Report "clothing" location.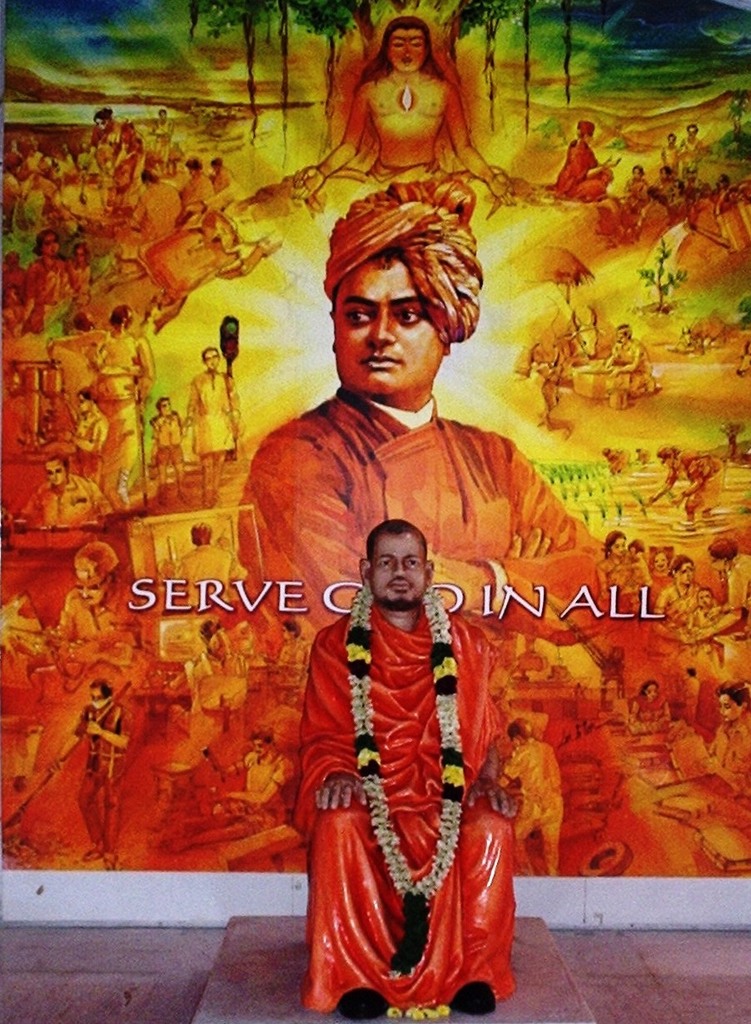
Report: 75:412:101:469.
